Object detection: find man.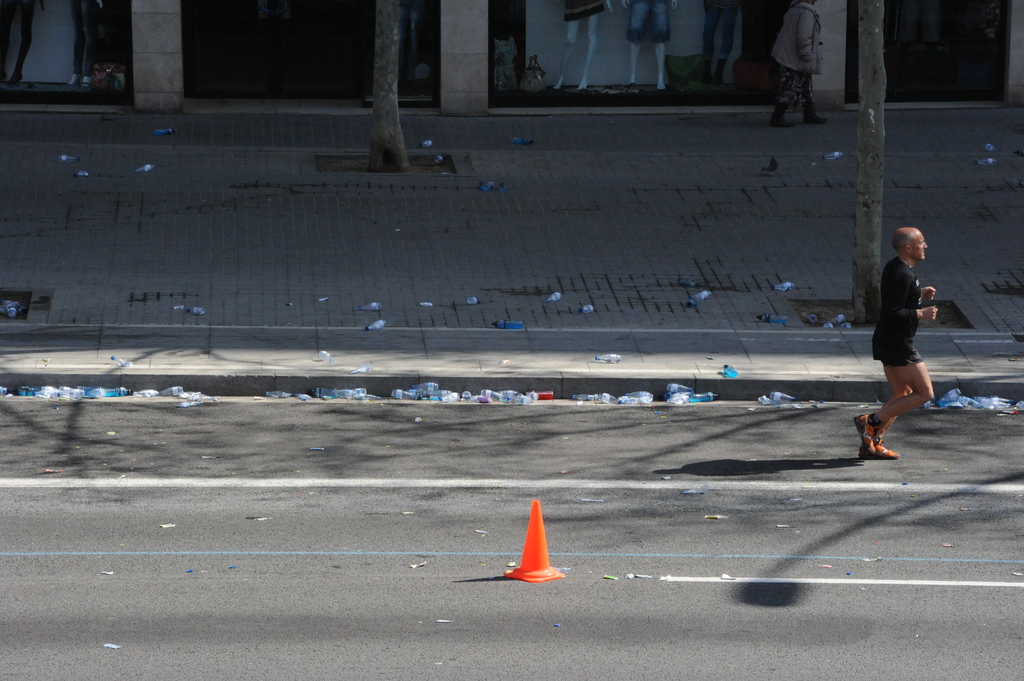
region(844, 227, 947, 459).
